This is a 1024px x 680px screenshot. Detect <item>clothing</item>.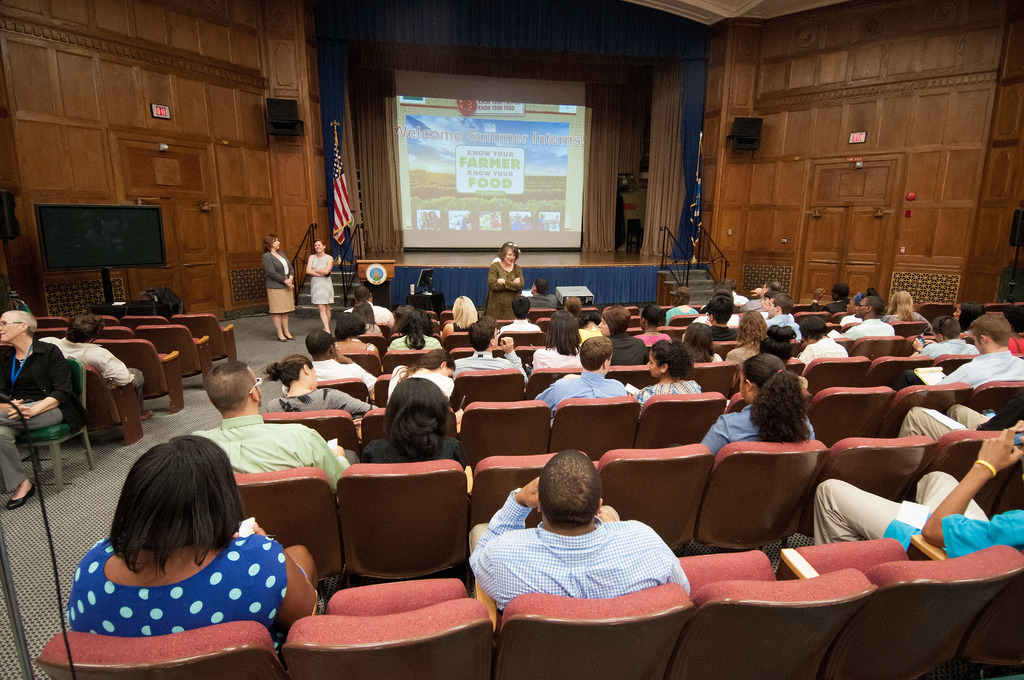
left=708, top=350, right=722, bottom=366.
